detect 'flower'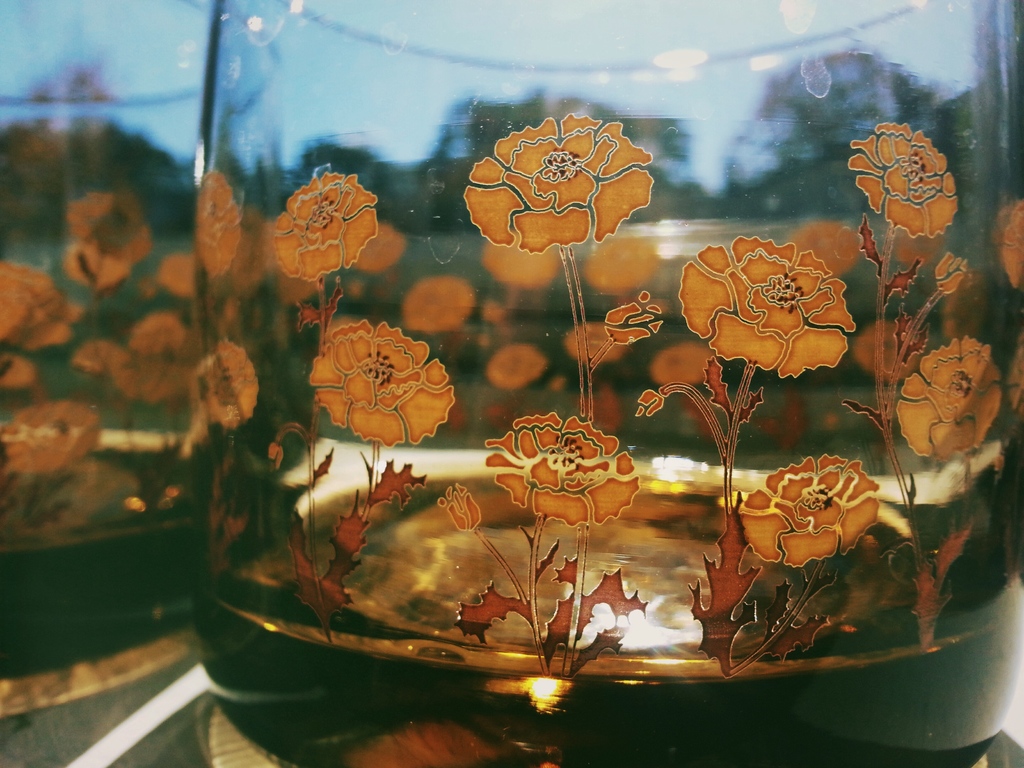
region(893, 333, 1011, 466)
